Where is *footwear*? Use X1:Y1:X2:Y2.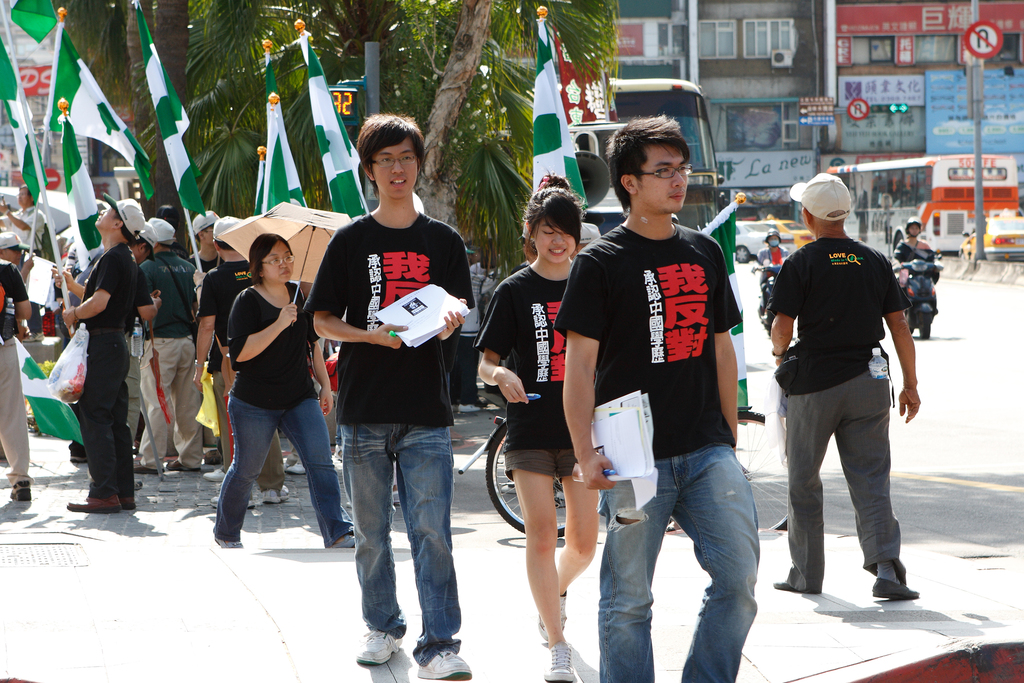
9:478:33:502.
